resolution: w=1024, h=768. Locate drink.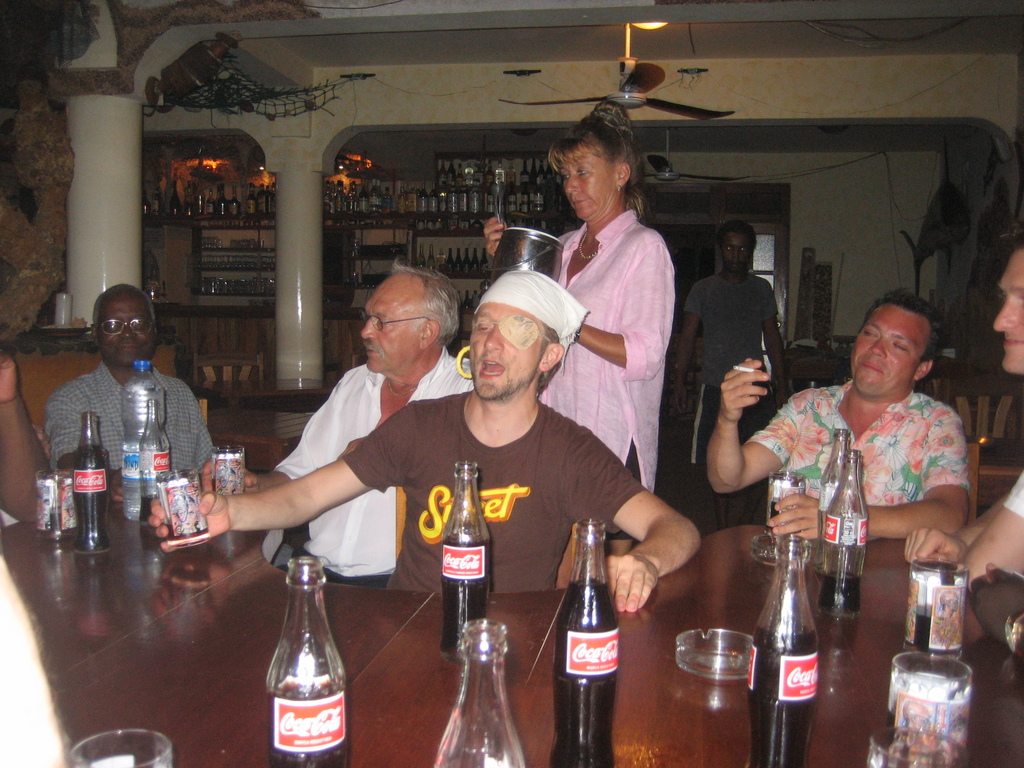
bbox=(138, 497, 154, 518).
